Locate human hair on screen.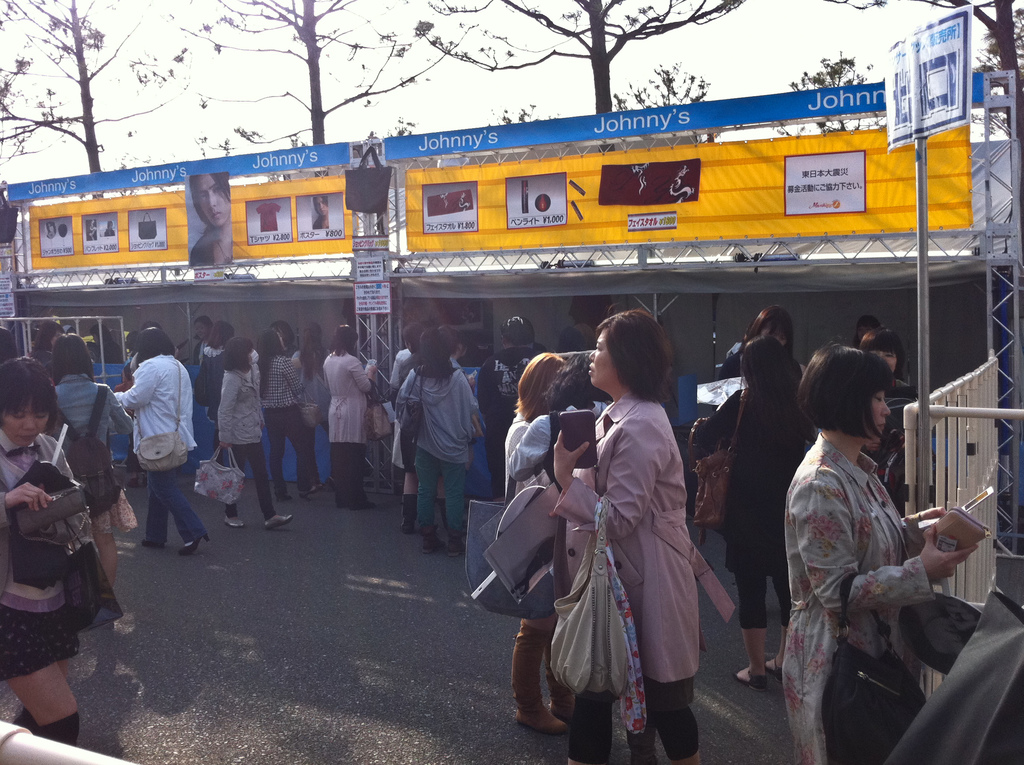
On screen at (125, 330, 140, 353).
